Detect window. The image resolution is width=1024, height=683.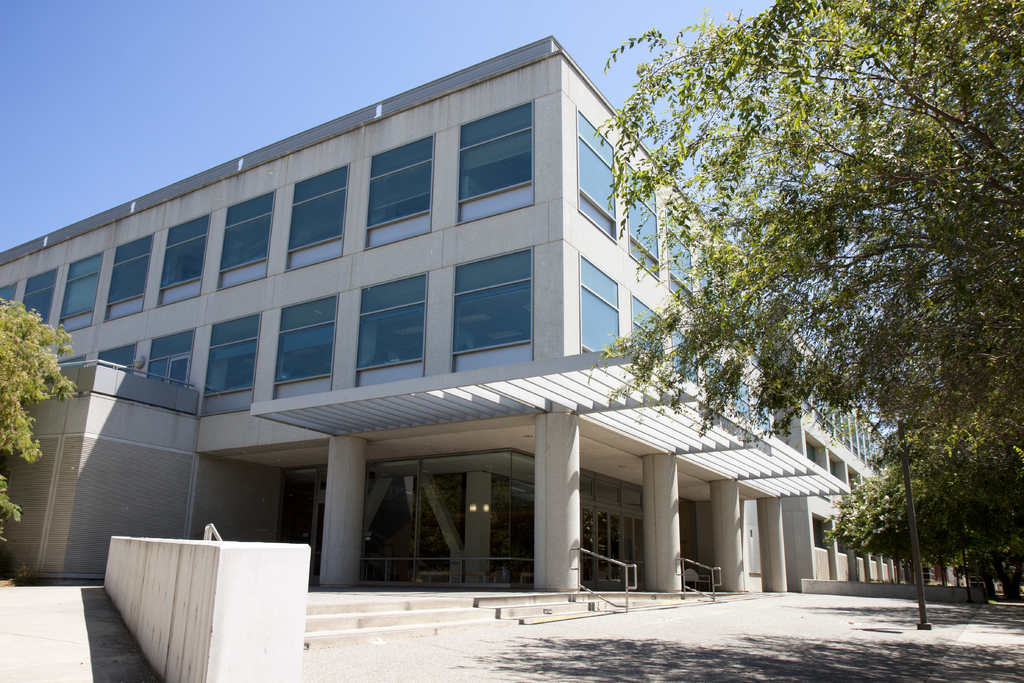
0:277:20:304.
